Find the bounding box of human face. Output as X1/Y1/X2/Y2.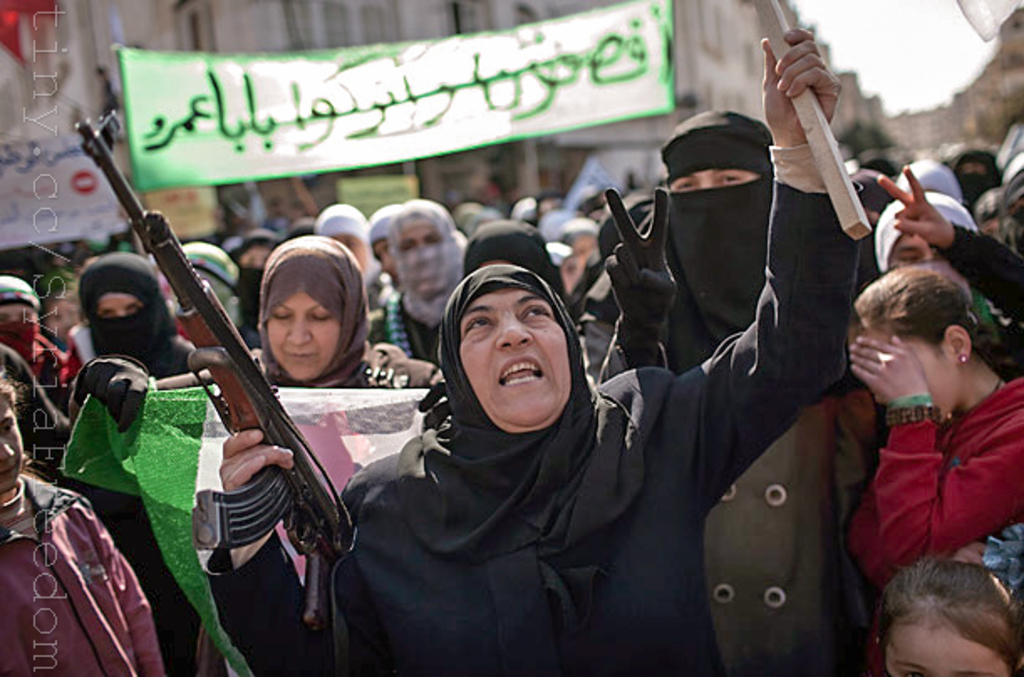
655/158/764/199.
